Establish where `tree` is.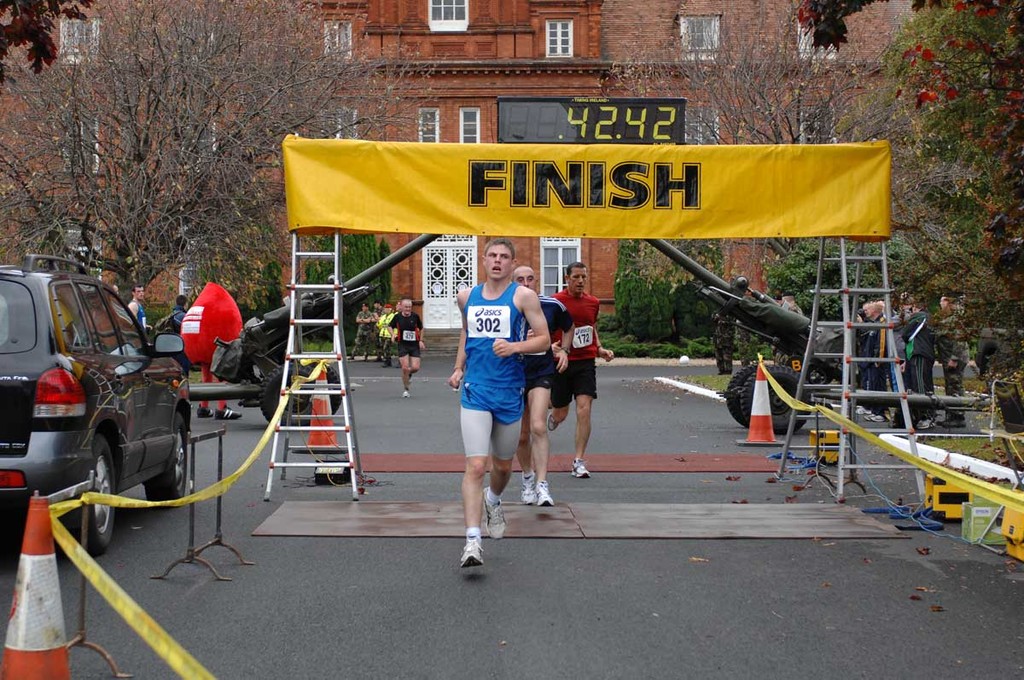
Established at BBox(610, 235, 724, 340).
